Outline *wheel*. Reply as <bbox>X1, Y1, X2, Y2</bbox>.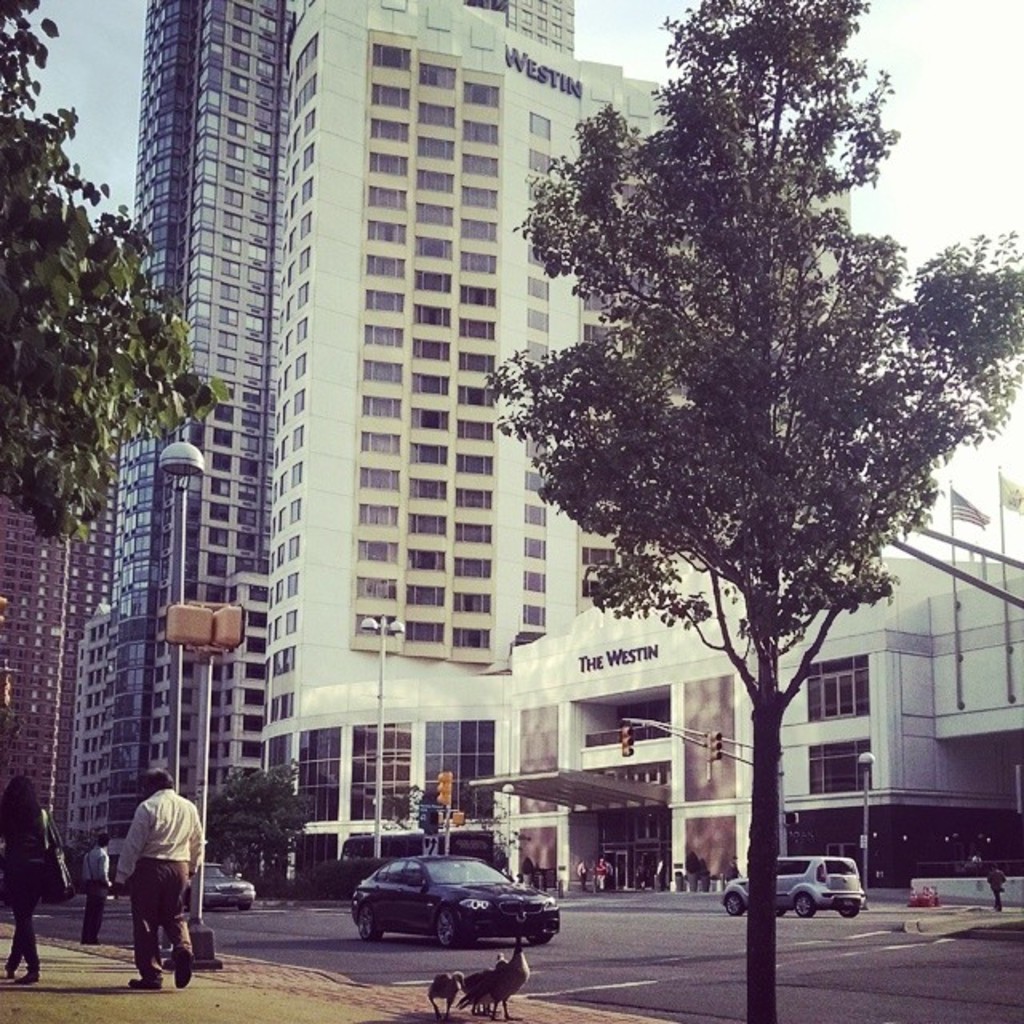
<bbox>794, 891, 819, 918</bbox>.
